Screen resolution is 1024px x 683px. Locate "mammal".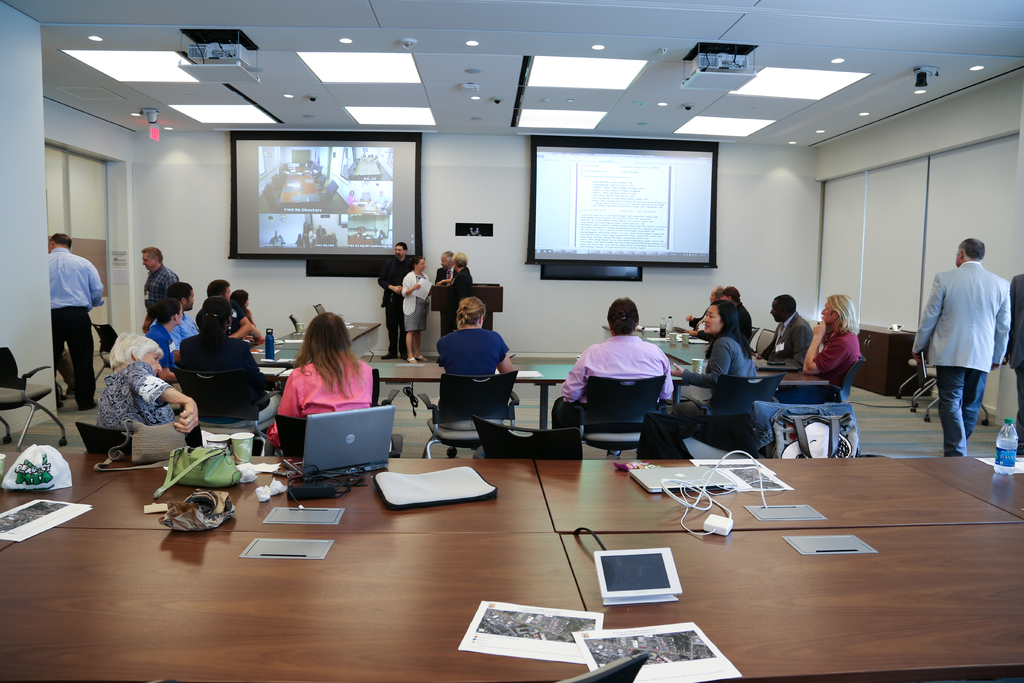
[444, 250, 476, 293].
